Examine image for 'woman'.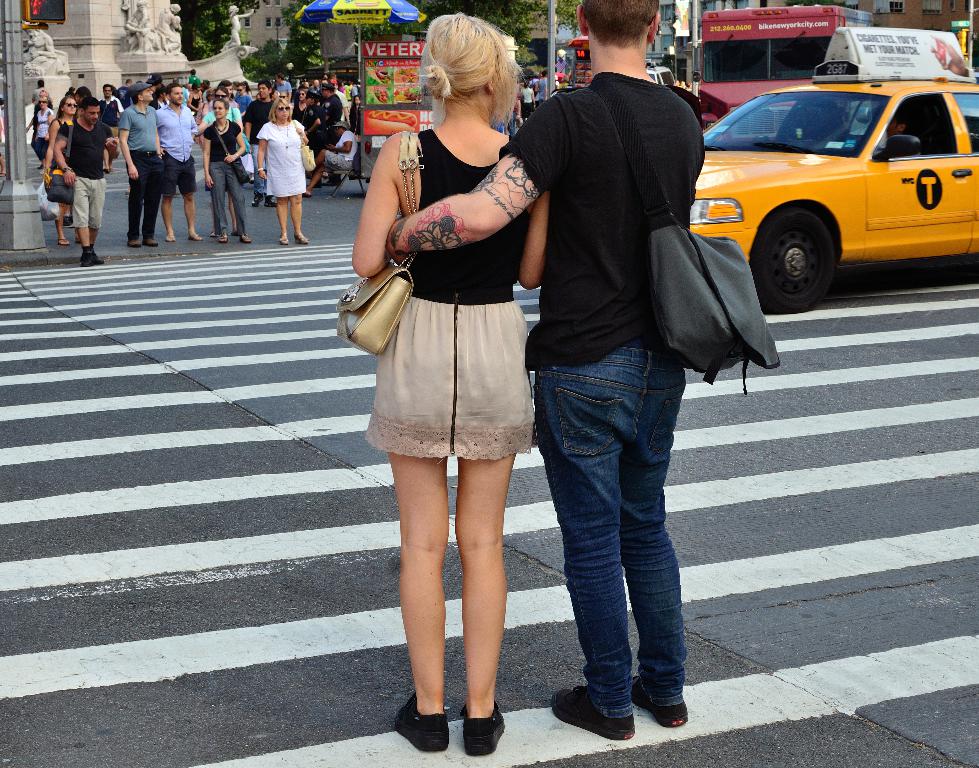
Examination result: rect(254, 93, 311, 246).
